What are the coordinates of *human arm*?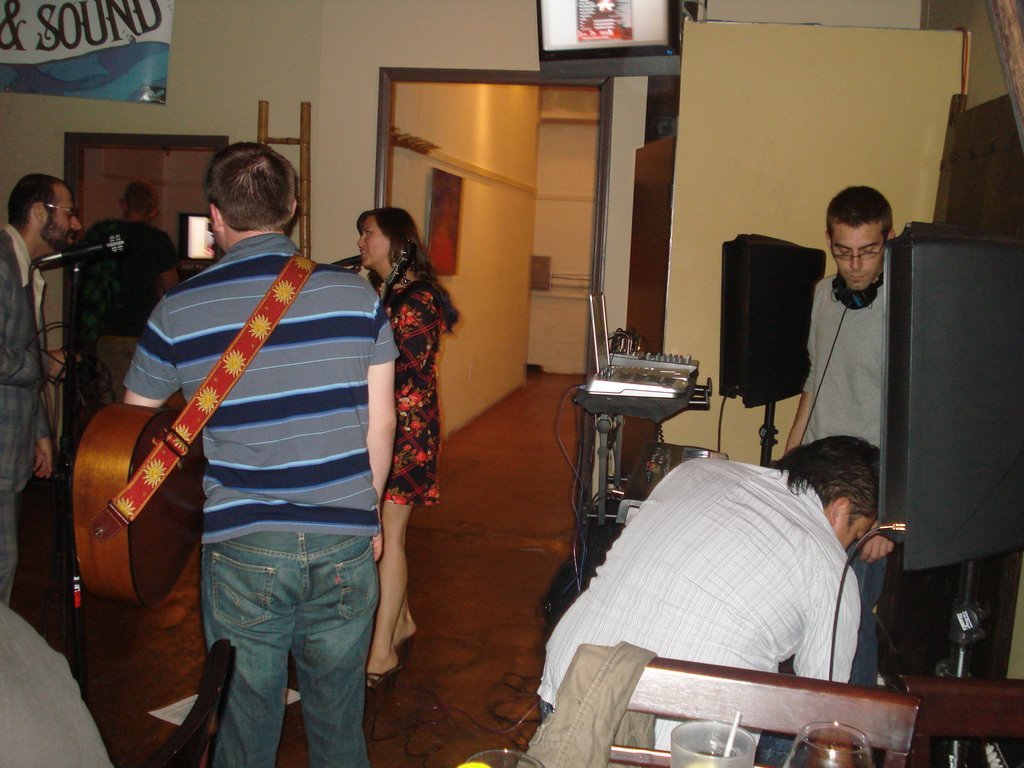
rect(365, 300, 397, 560).
